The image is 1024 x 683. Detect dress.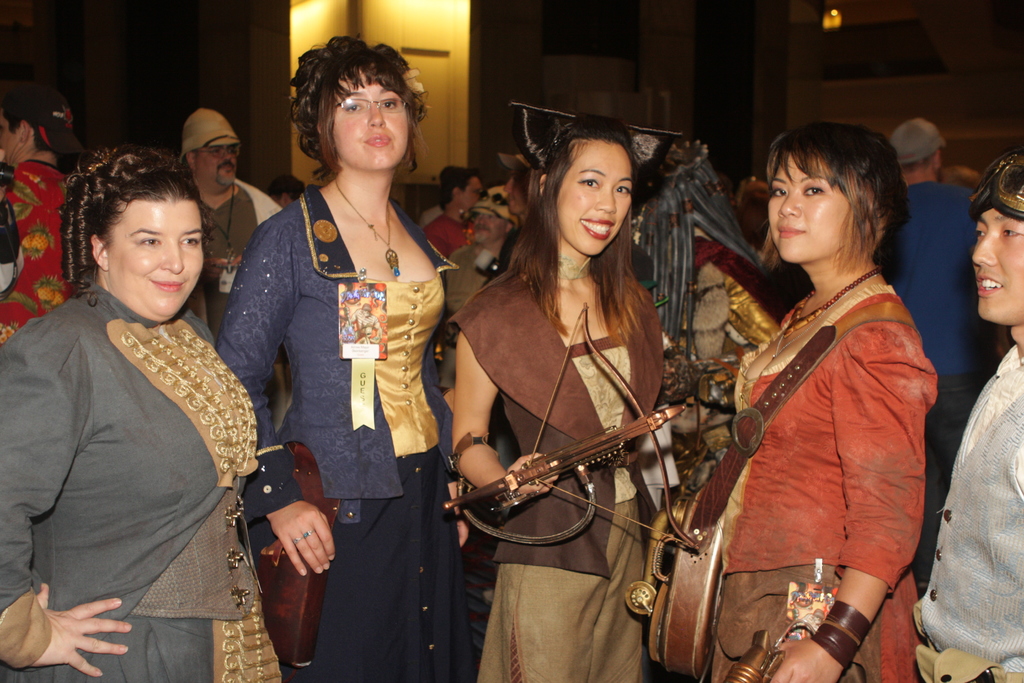
Detection: [703, 281, 945, 681].
